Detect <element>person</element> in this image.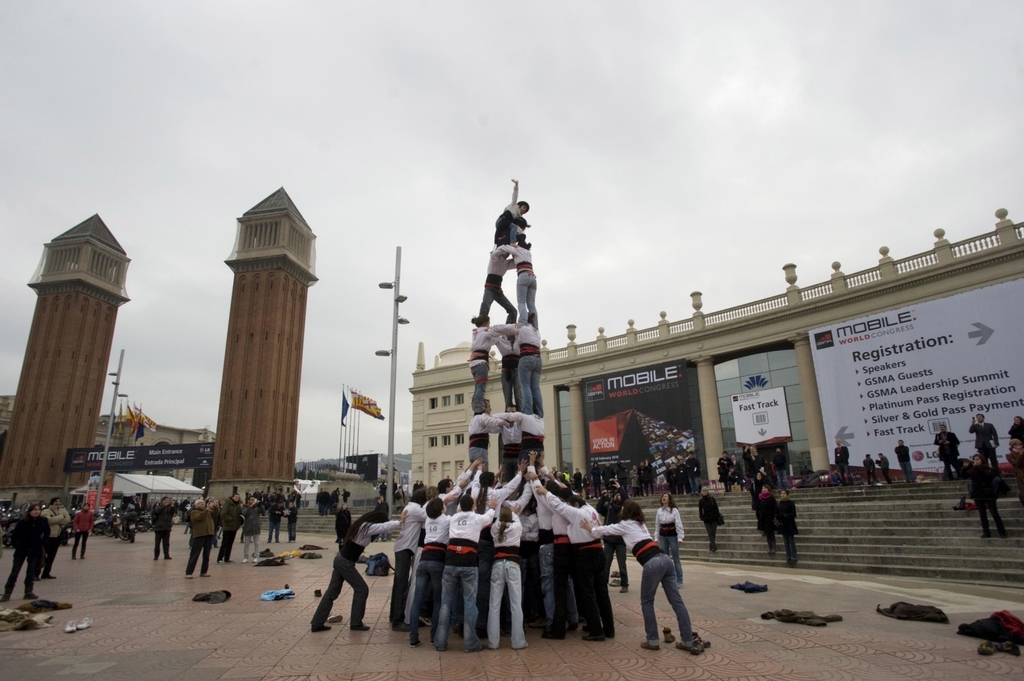
Detection: {"left": 754, "top": 483, "right": 778, "bottom": 549}.
